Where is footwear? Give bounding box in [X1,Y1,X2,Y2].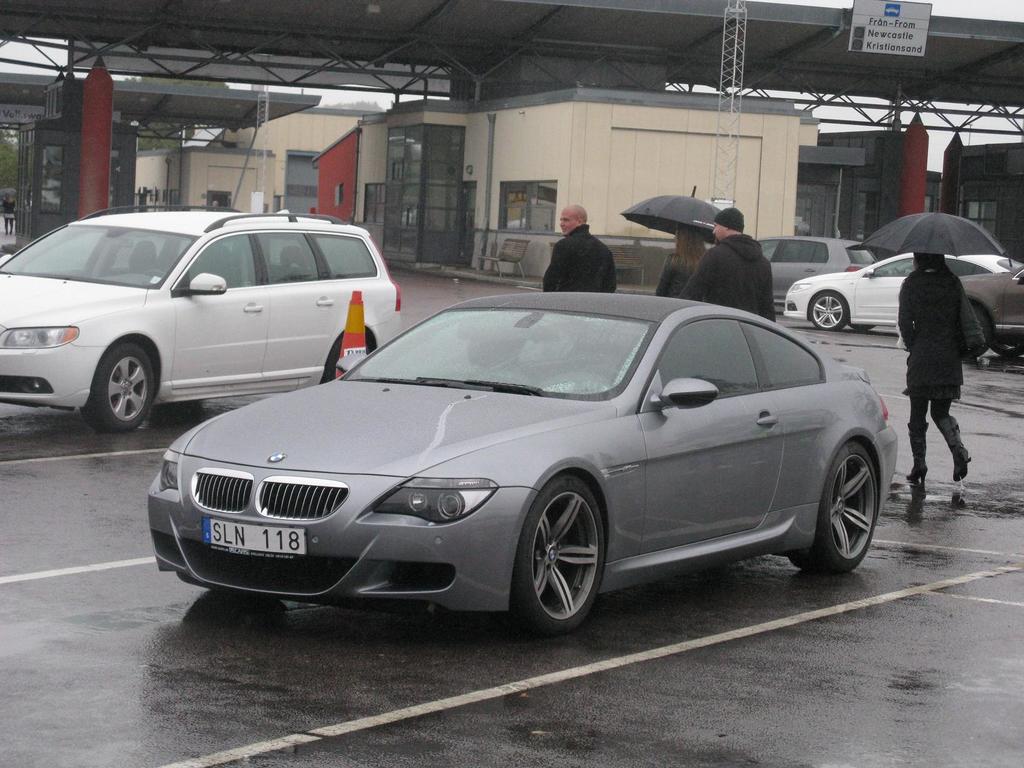
[934,410,983,482].
